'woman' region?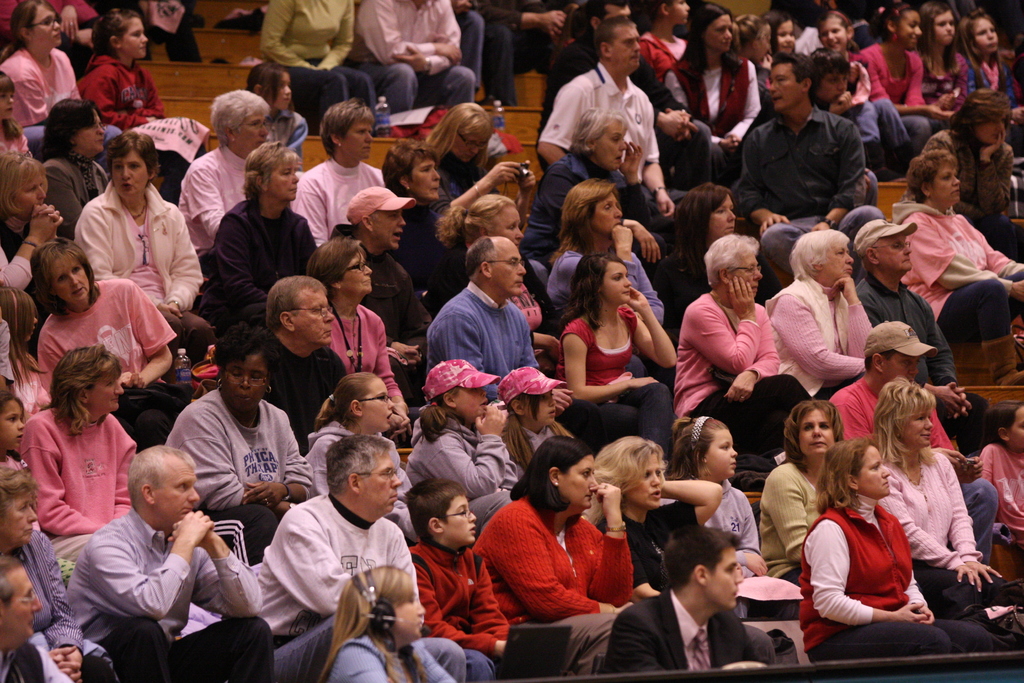
[668, 183, 734, 324]
